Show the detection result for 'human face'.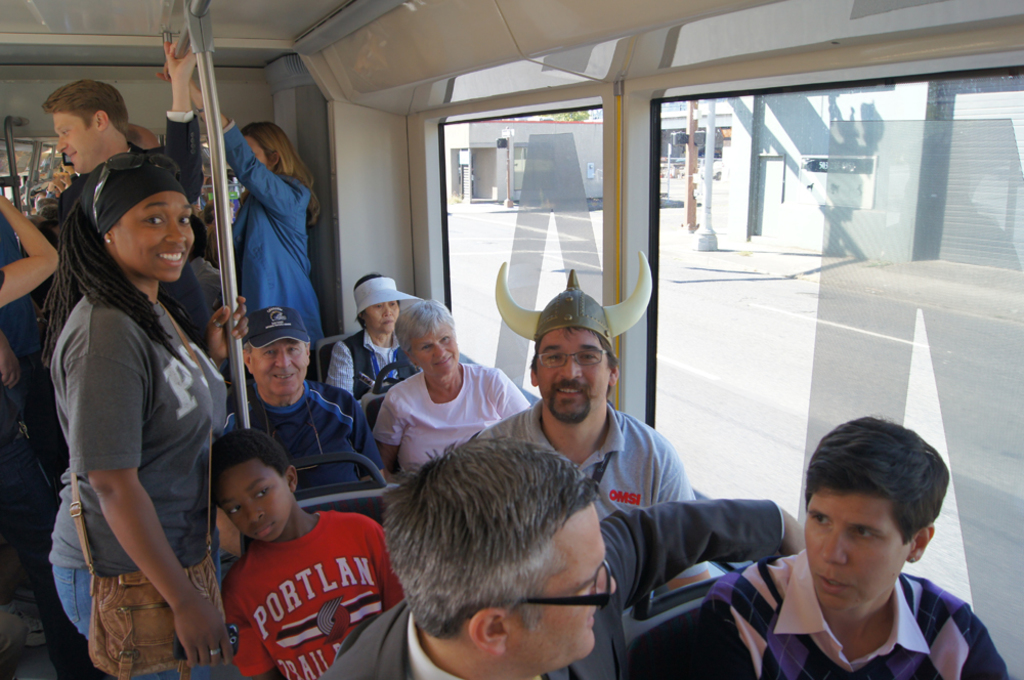
515:494:616:679.
